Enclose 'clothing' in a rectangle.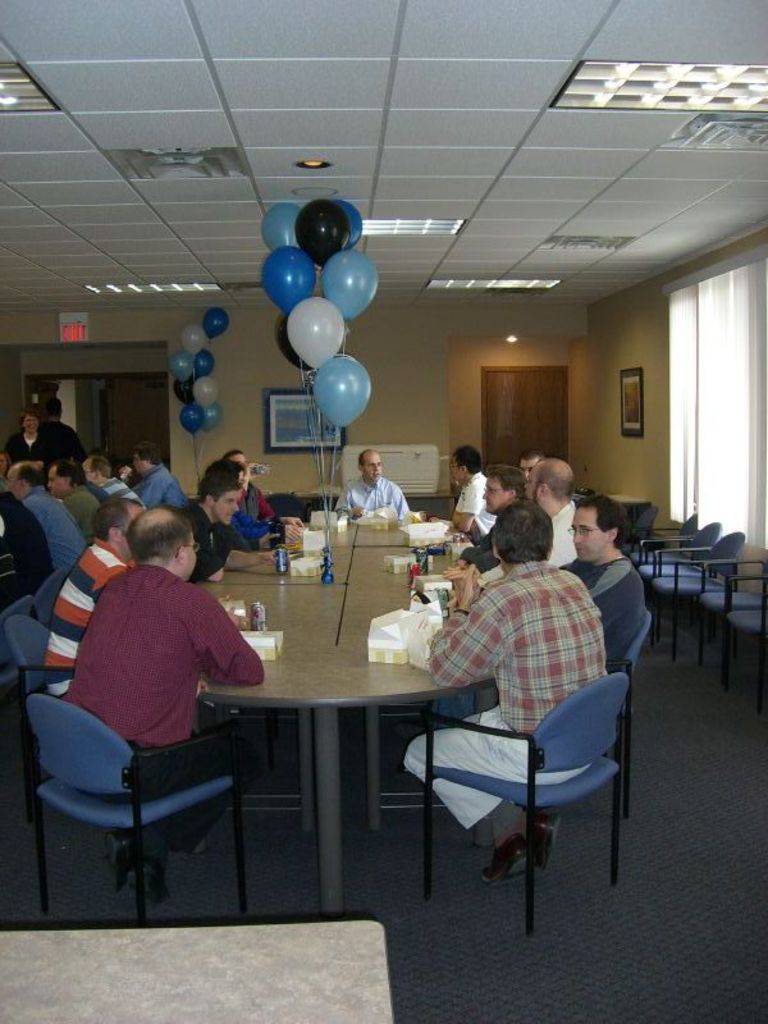
143:466:201:509.
